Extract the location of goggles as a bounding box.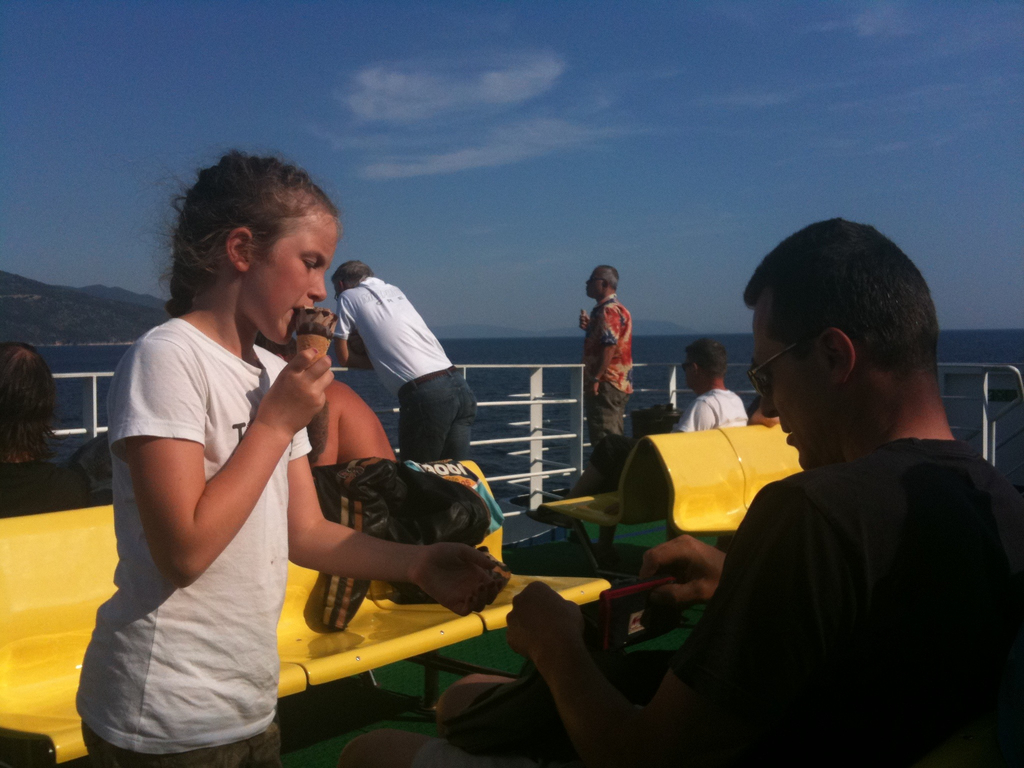
741:335:813:395.
